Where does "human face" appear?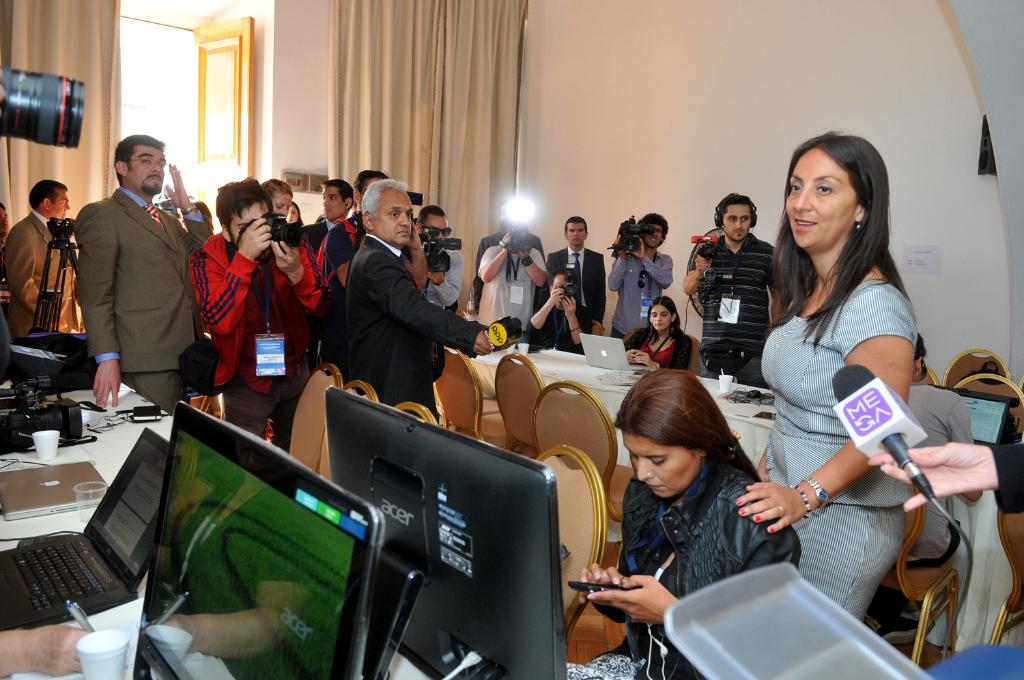
Appears at [left=621, top=434, right=697, bottom=497].
